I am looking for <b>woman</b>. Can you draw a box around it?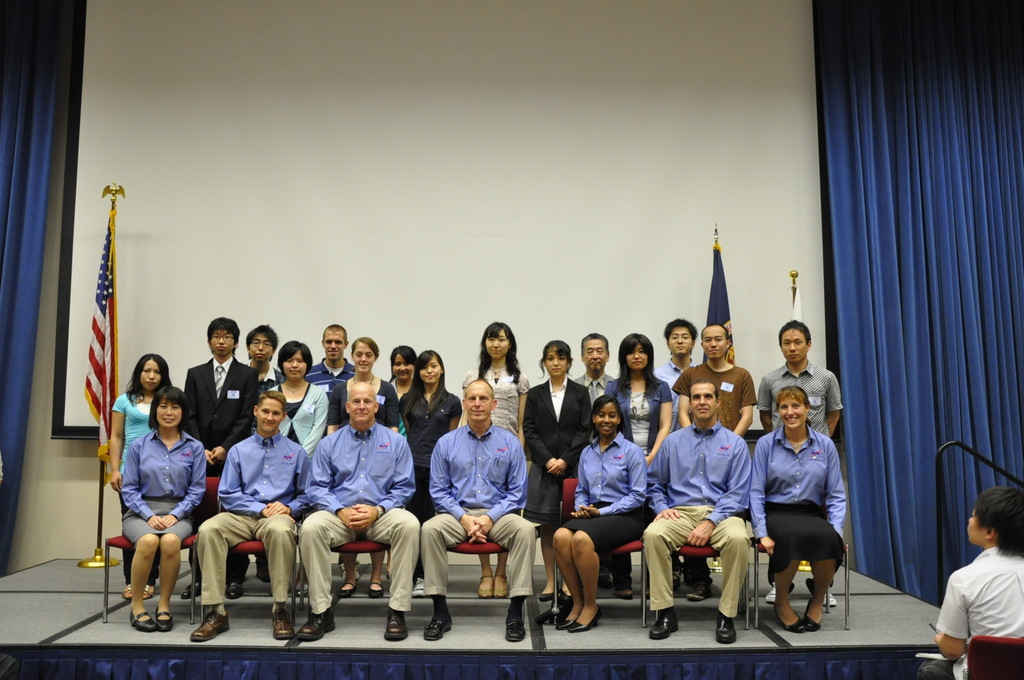
Sure, the bounding box is [left=605, top=333, right=675, bottom=599].
